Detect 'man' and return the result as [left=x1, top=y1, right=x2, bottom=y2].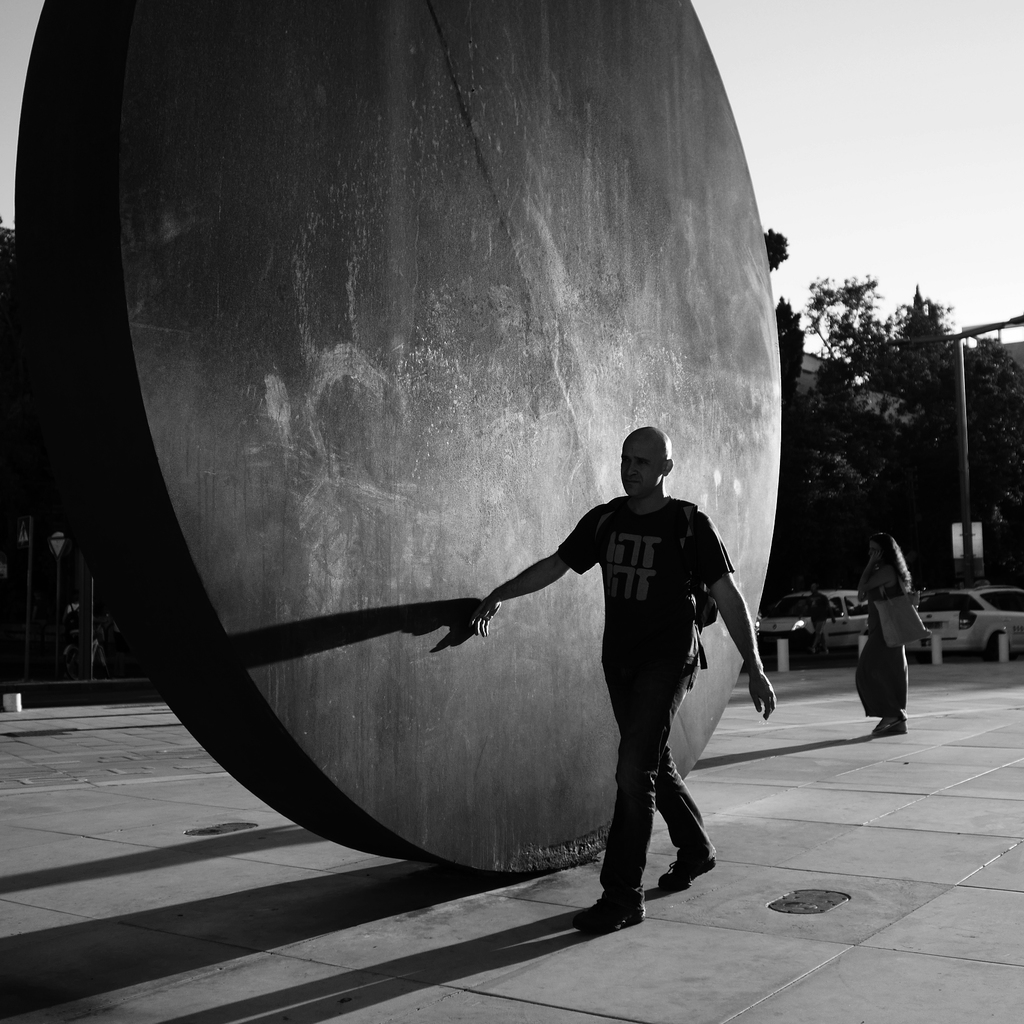
[left=465, top=410, right=767, bottom=914].
